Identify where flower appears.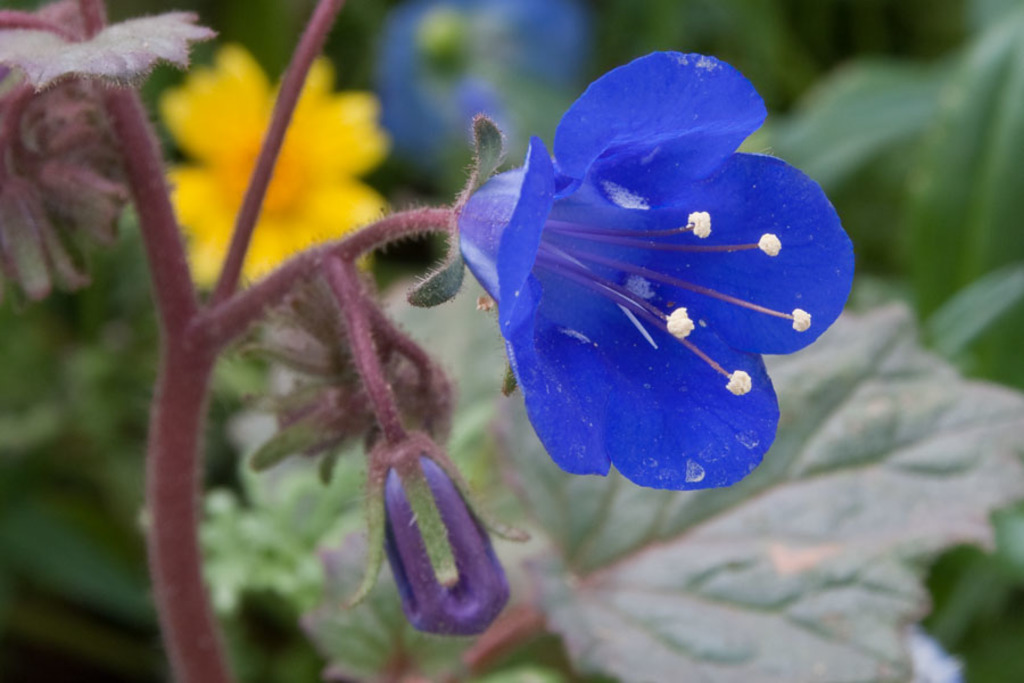
Appears at {"x1": 6, "y1": 0, "x2": 210, "y2": 308}.
